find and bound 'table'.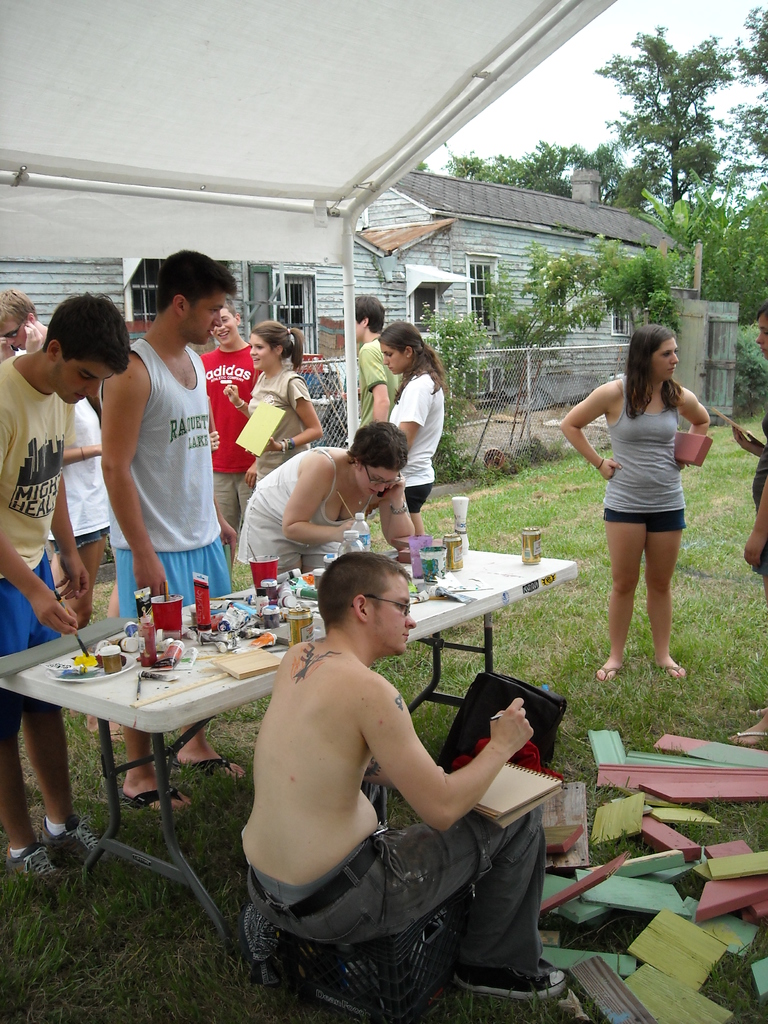
Bound: <box>0,538,572,944</box>.
